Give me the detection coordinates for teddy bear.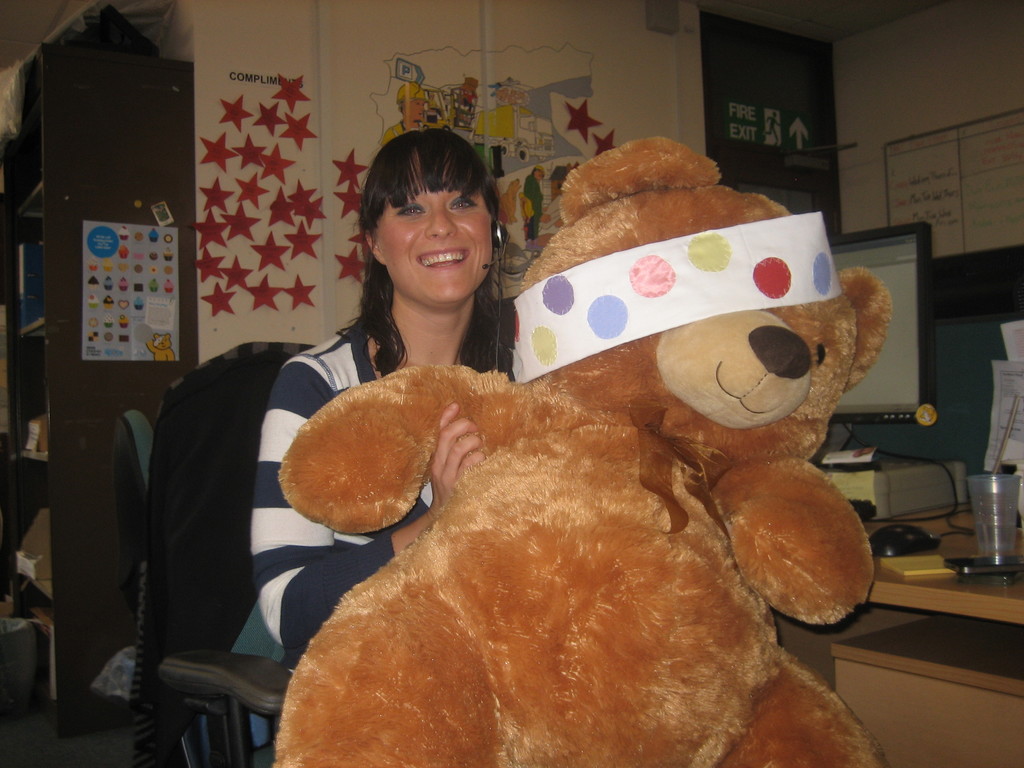
locate(277, 136, 892, 767).
